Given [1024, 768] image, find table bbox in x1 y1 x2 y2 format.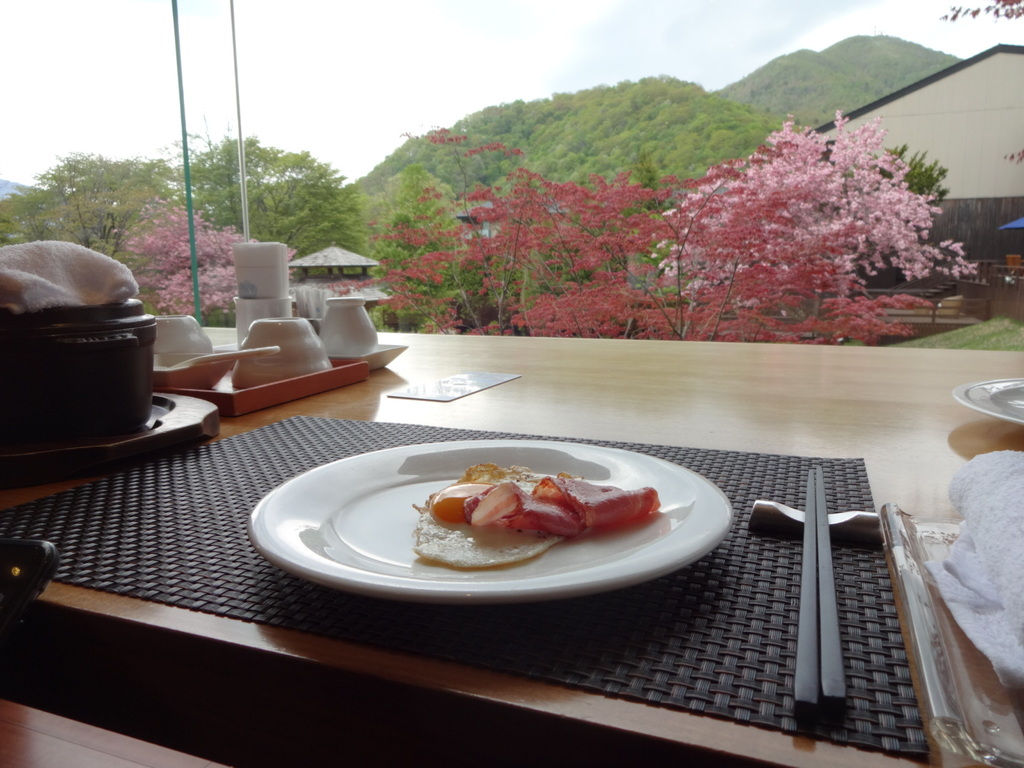
0 327 1023 767.
